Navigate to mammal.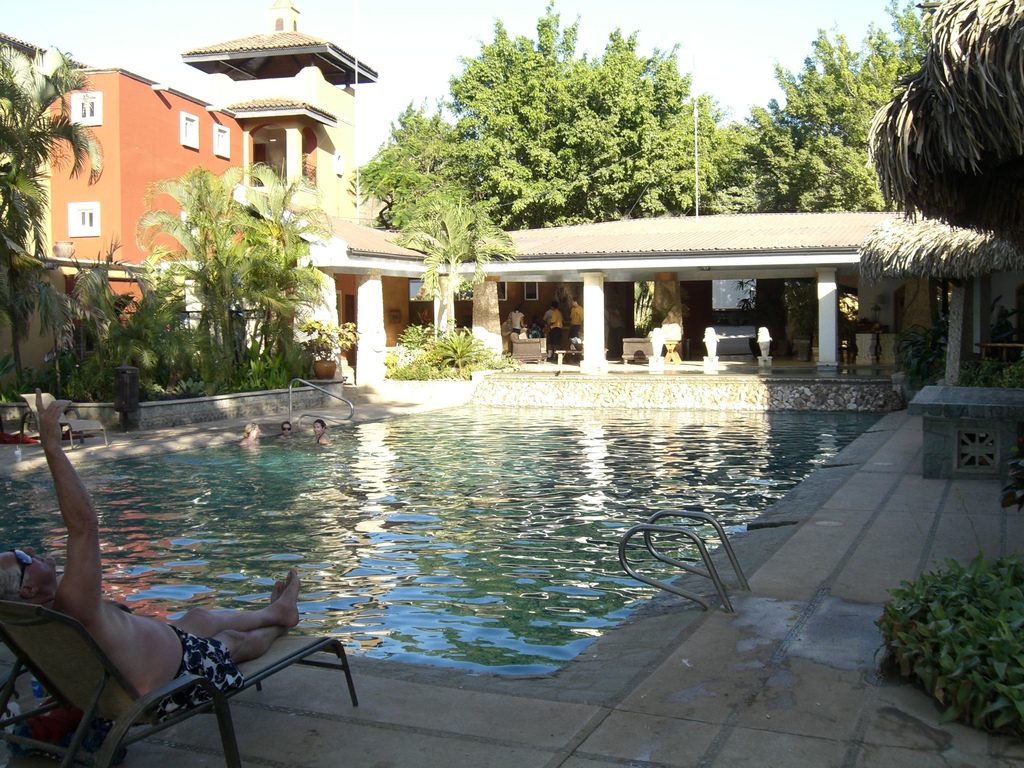
Navigation target: left=508, top=307, right=526, bottom=333.
